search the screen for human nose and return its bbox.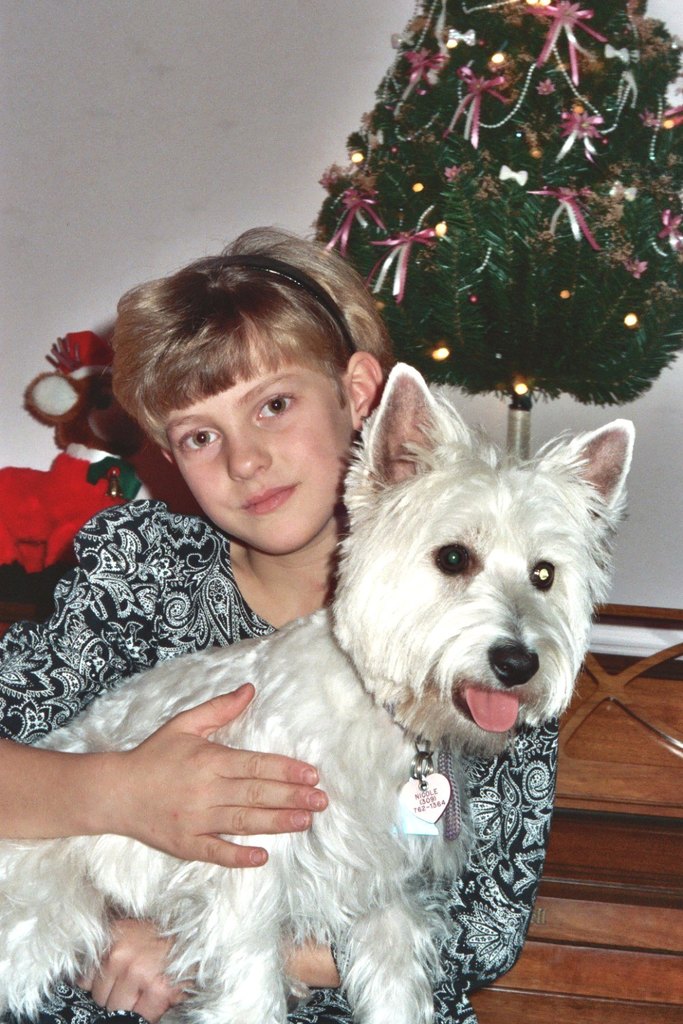
Found: bbox=[224, 417, 273, 485].
